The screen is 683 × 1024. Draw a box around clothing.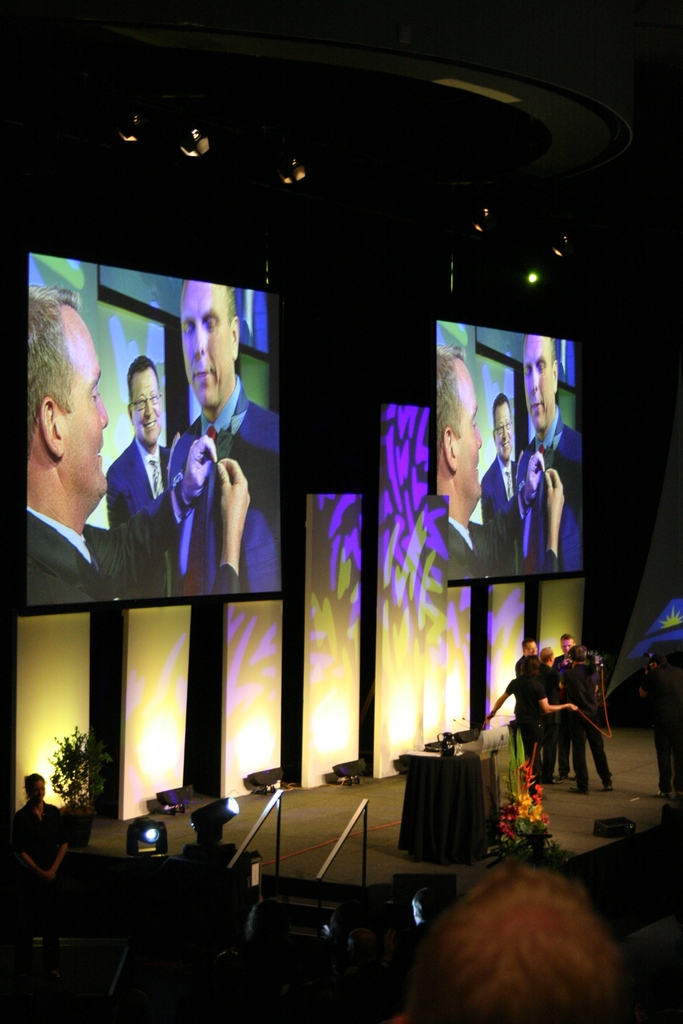
<box>169,405,284,593</box>.
